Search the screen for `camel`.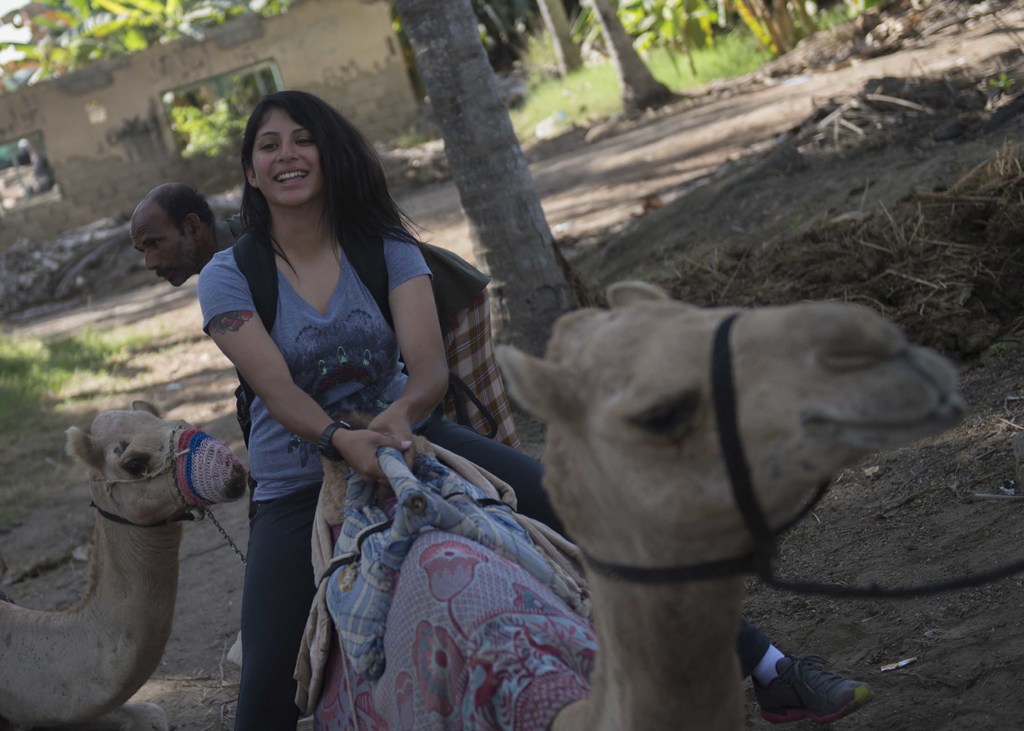
Found at 308 279 972 730.
